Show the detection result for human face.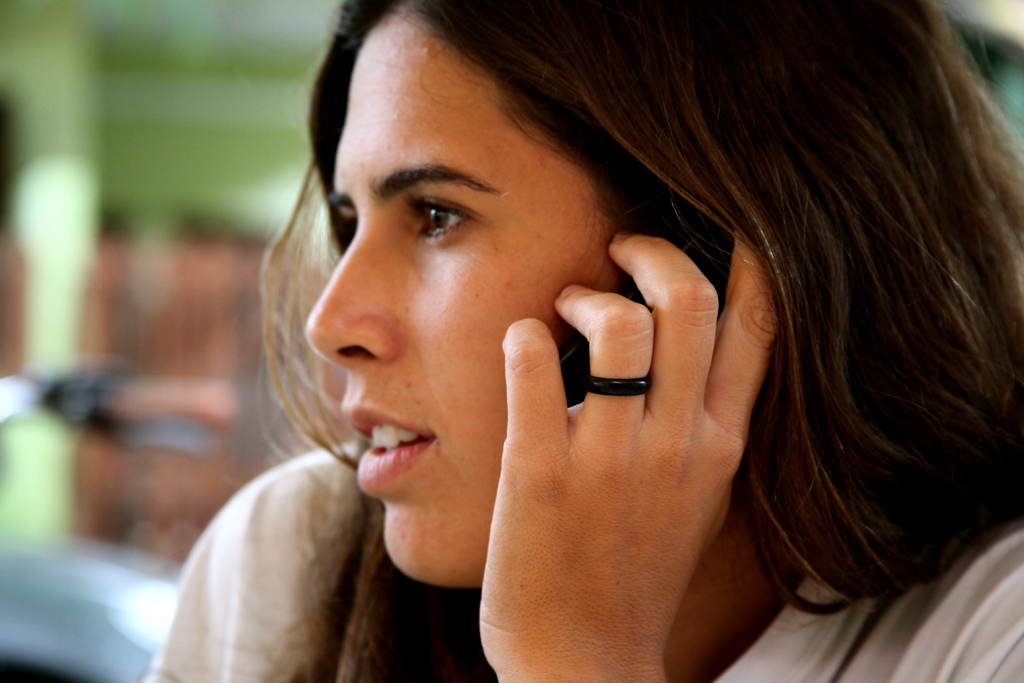
bbox=[303, 1, 620, 584].
